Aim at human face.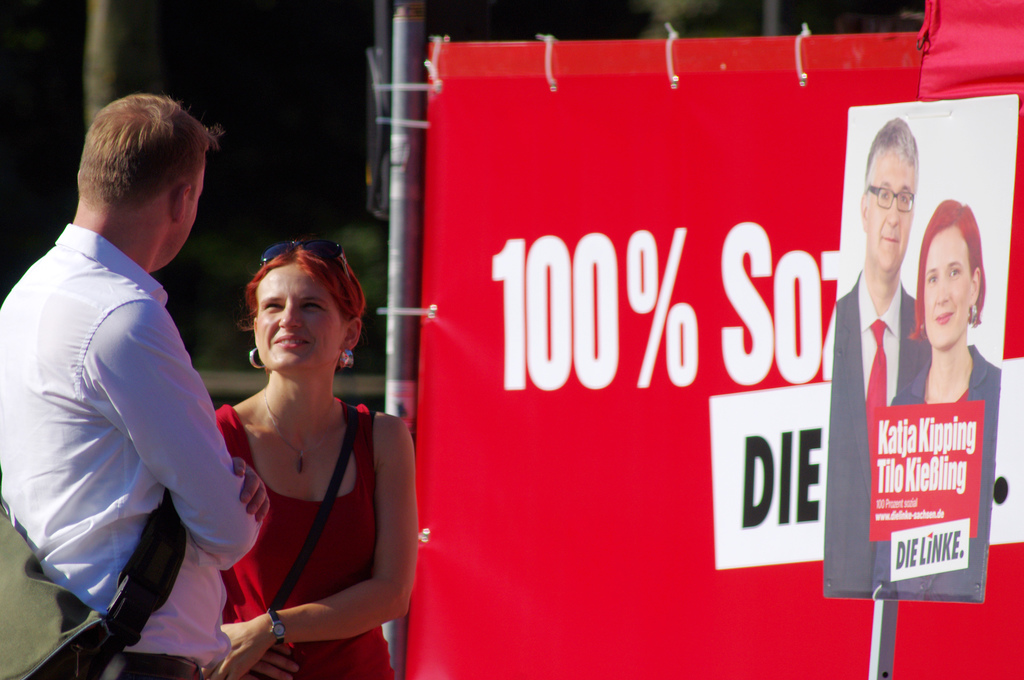
Aimed at bbox(253, 264, 346, 375).
